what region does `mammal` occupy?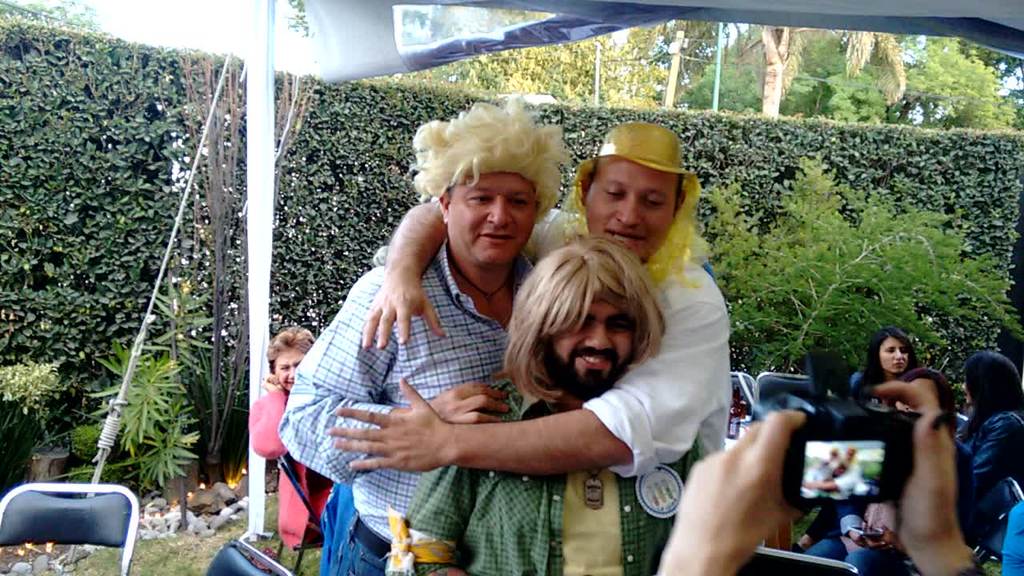
{"left": 326, "top": 128, "right": 736, "bottom": 474}.
